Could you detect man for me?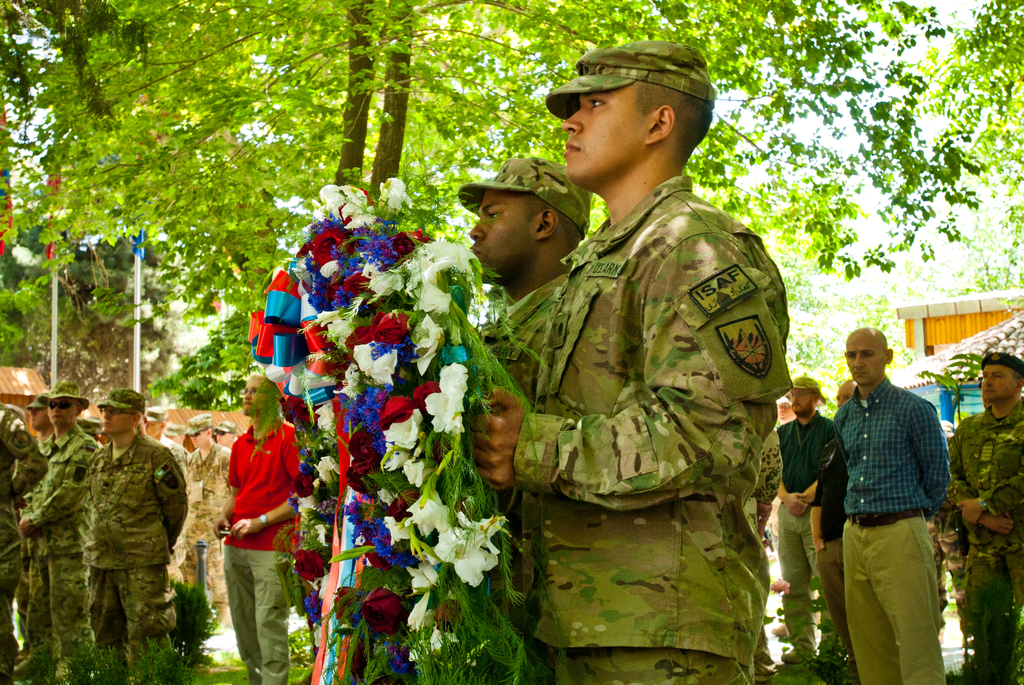
Detection result: region(76, 387, 189, 684).
